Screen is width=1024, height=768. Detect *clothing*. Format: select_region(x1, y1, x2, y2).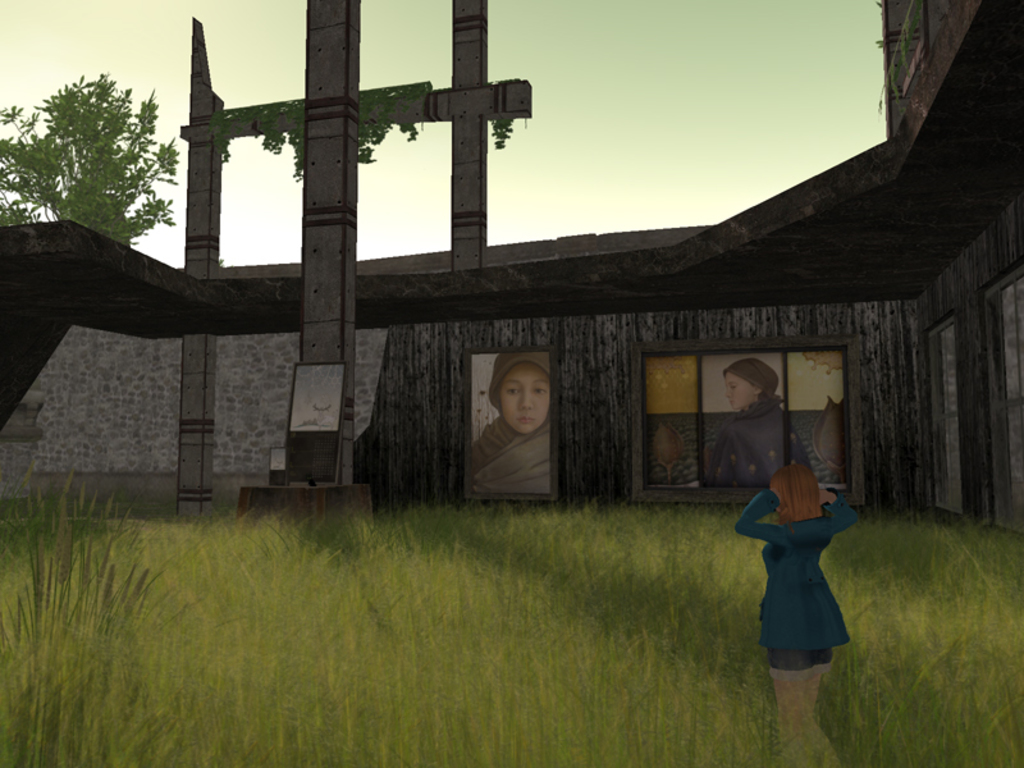
select_region(704, 389, 815, 493).
